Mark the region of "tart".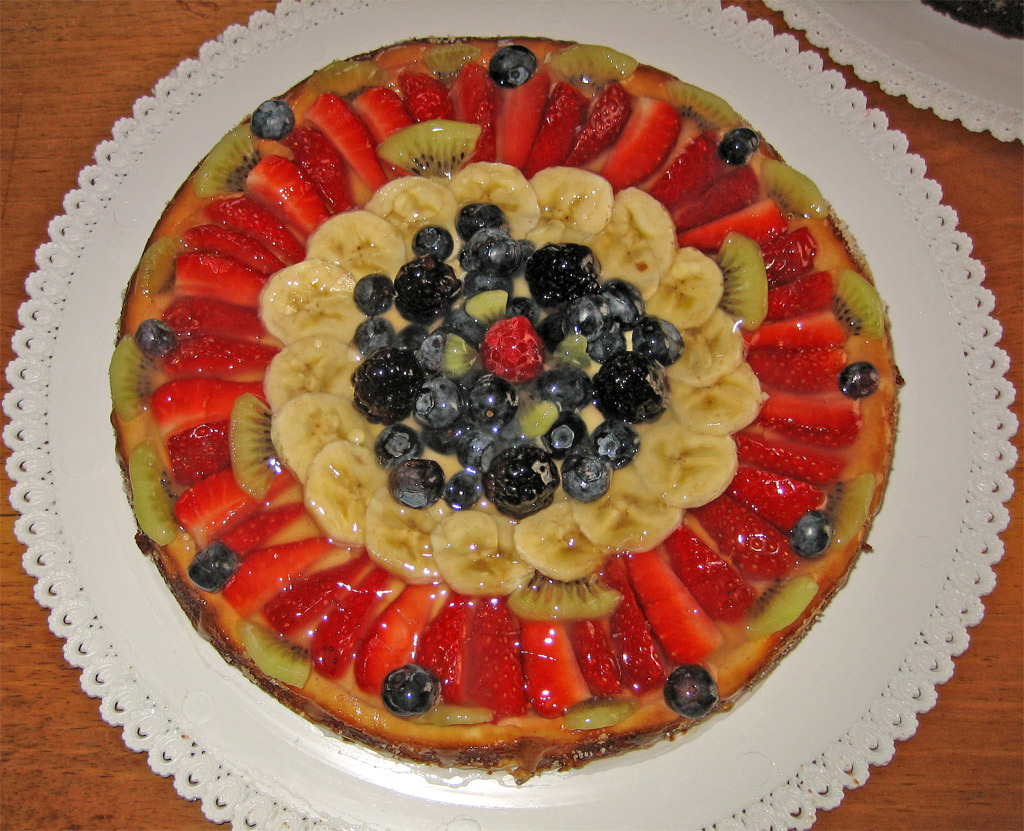
Region: 918:0:1023:42.
